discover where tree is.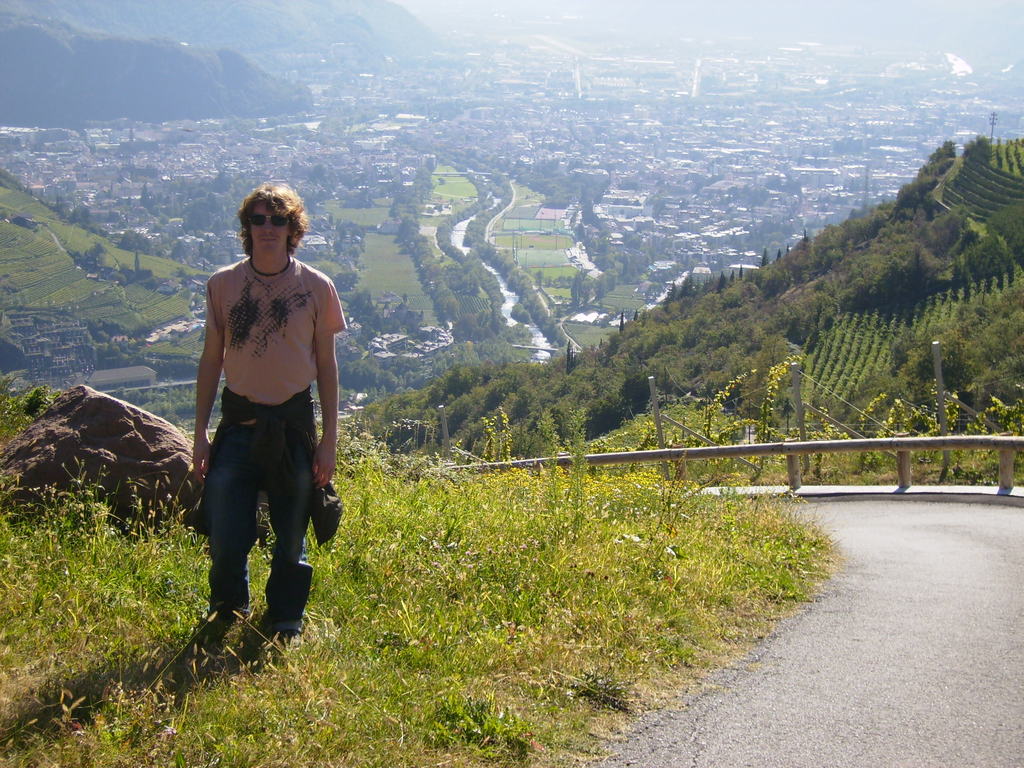
Discovered at <region>800, 228, 810, 242</region>.
